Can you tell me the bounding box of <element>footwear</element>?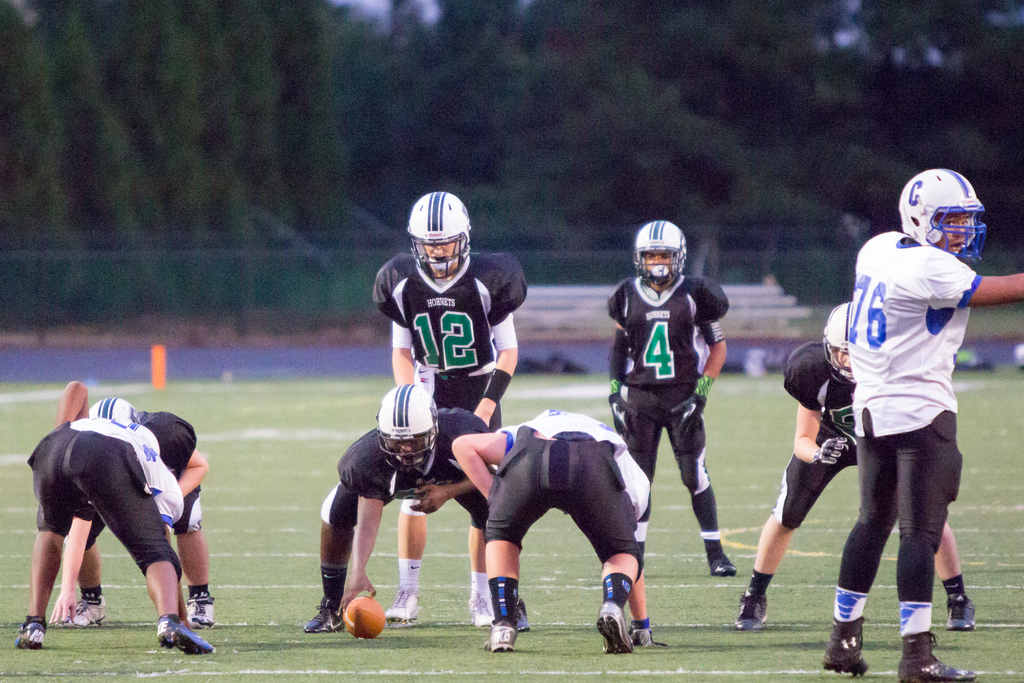
{"left": 190, "top": 593, "right": 210, "bottom": 629}.
